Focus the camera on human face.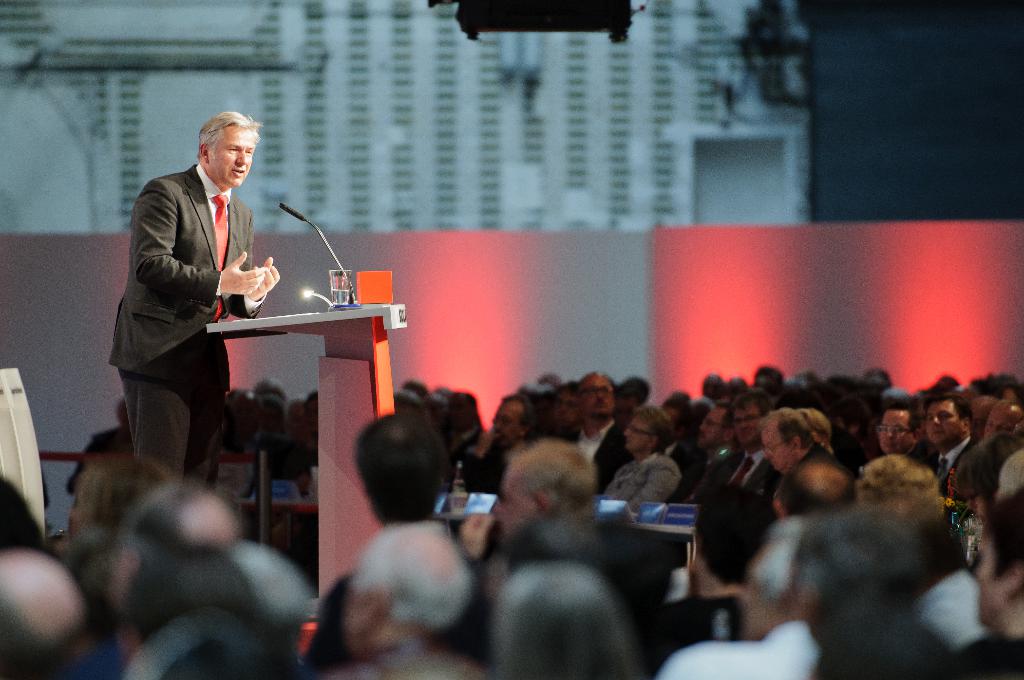
Focus region: crop(622, 412, 650, 455).
